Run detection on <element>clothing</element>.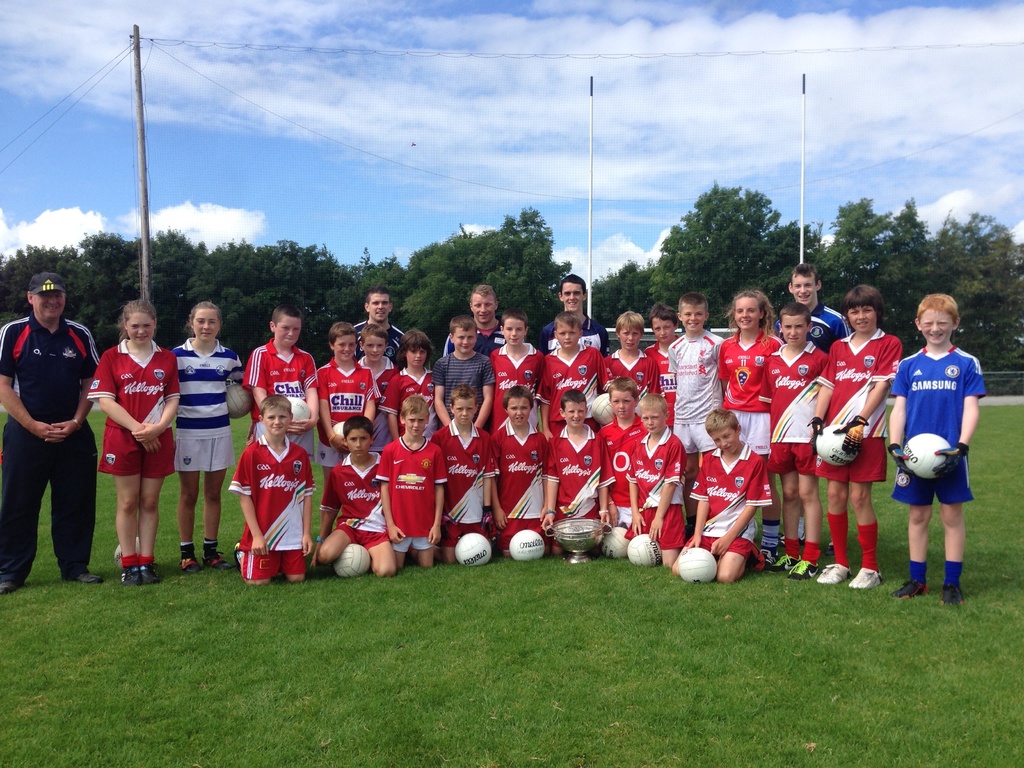
Result: <box>377,364,435,437</box>.
